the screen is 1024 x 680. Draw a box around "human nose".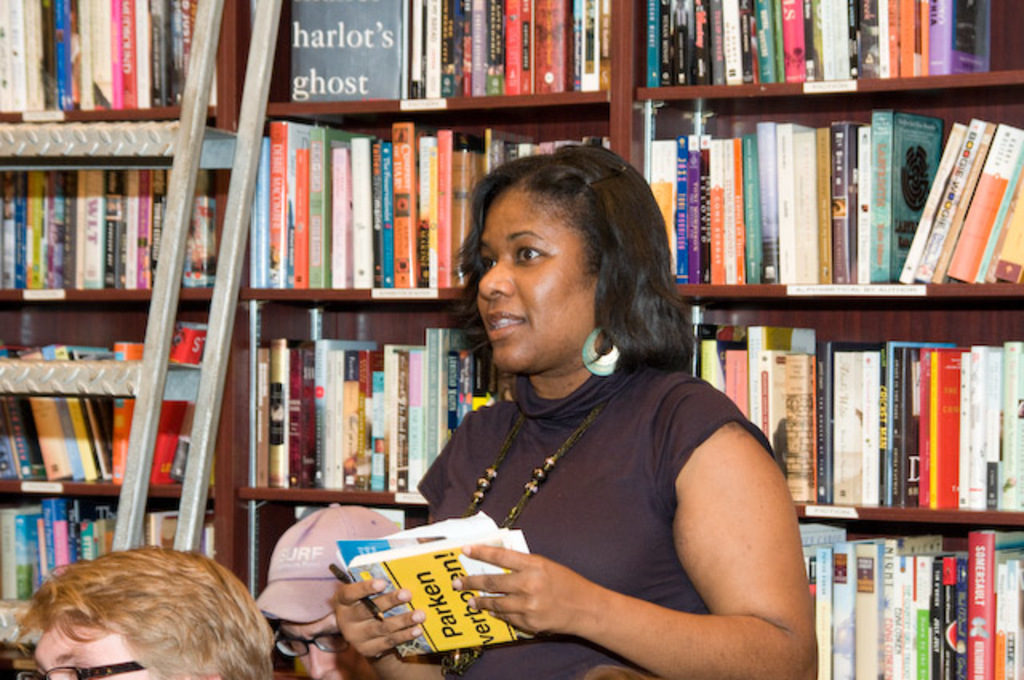
x1=477 y1=256 x2=514 y2=306.
